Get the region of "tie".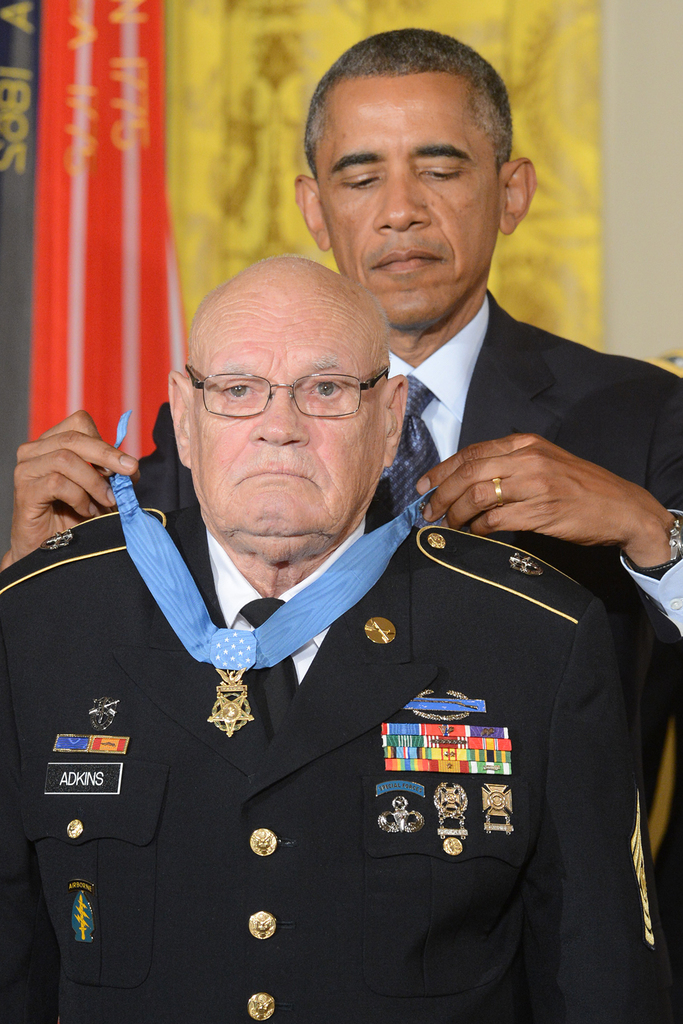
[x1=377, y1=370, x2=445, y2=527].
